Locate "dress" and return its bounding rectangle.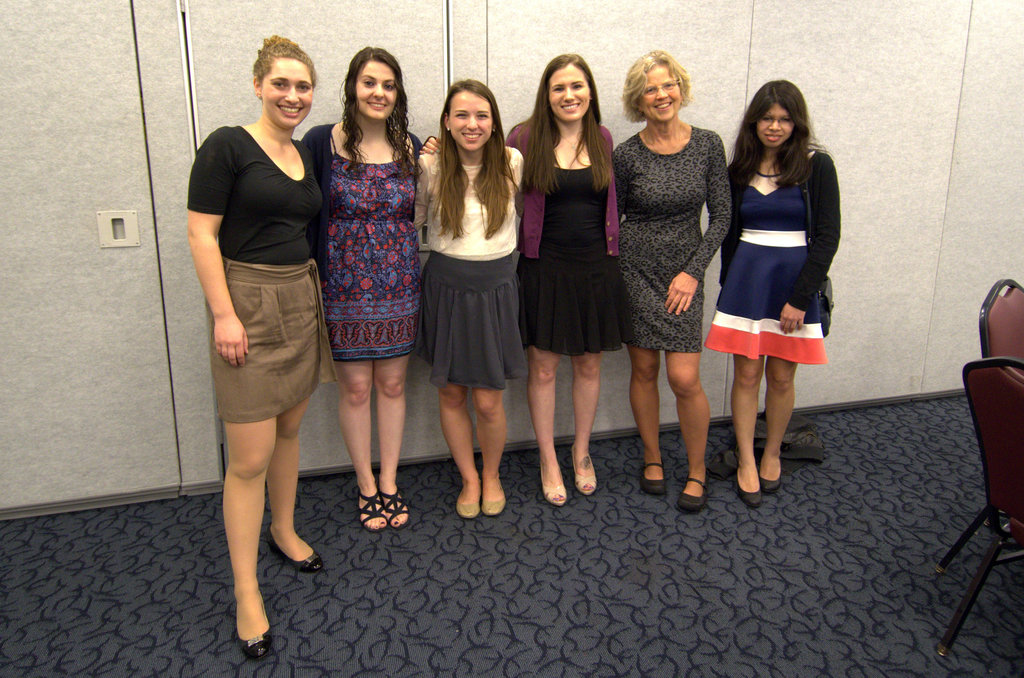
x1=520, y1=170, x2=630, y2=354.
